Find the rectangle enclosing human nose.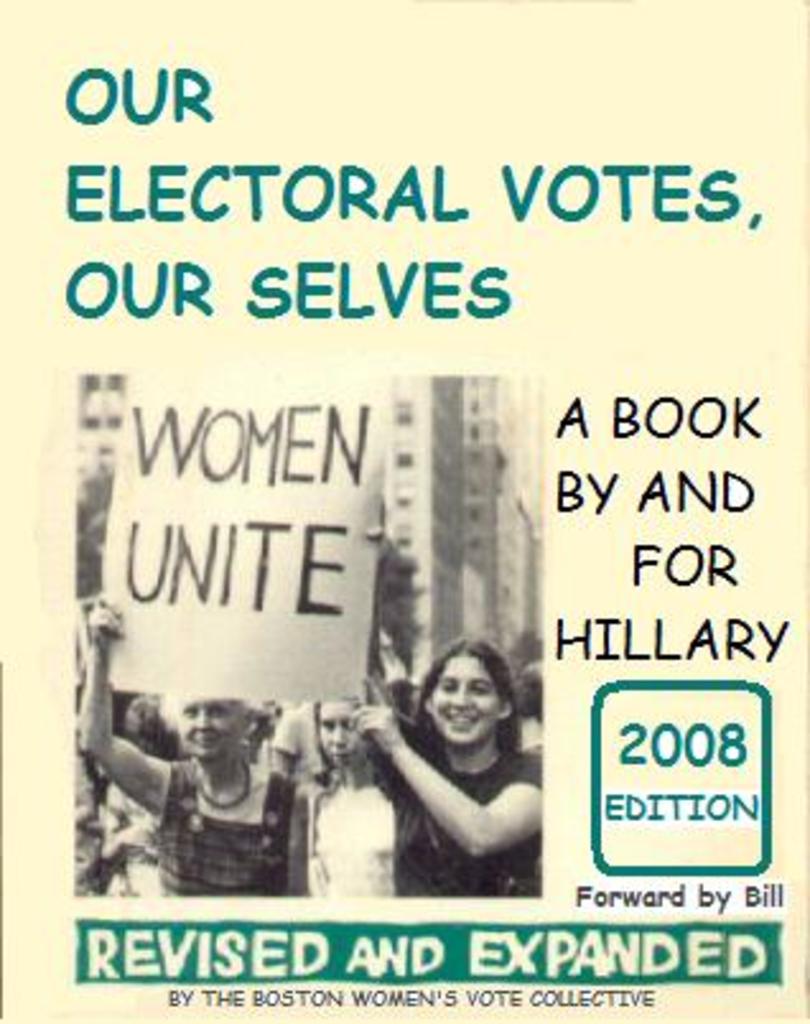
x1=334 y1=718 x2=344 y2=746.
